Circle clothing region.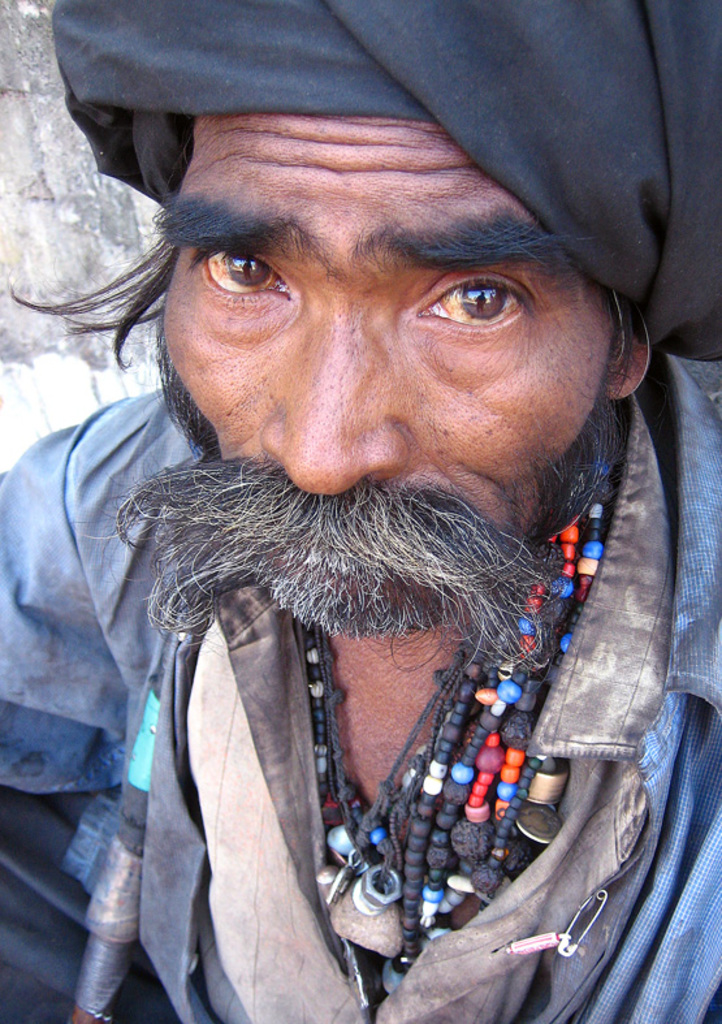
Region: (left=40, top=265, right=714, bottom=1014).
